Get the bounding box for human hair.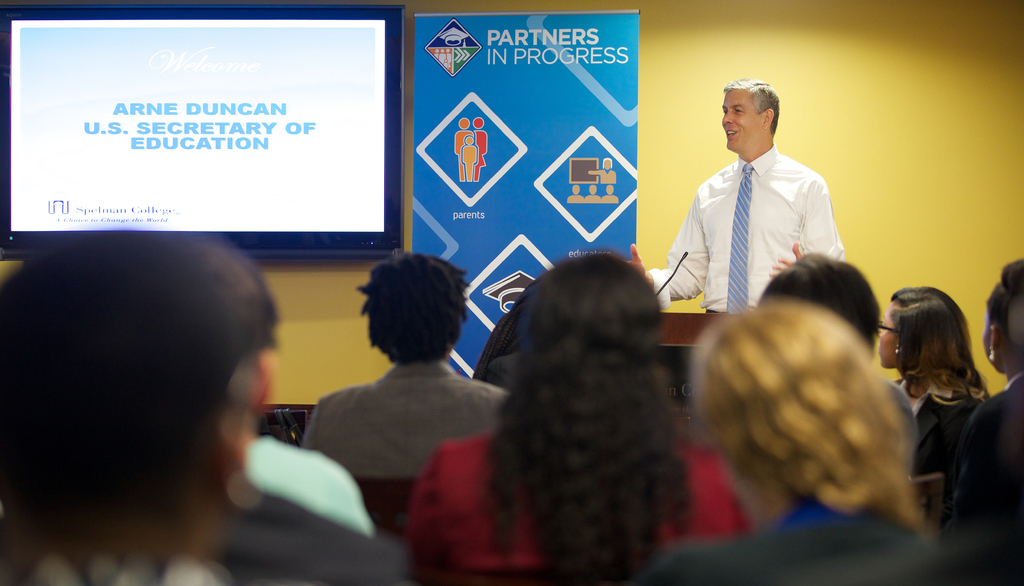
<bbox>480, 251, 694, 585</bbox>.
